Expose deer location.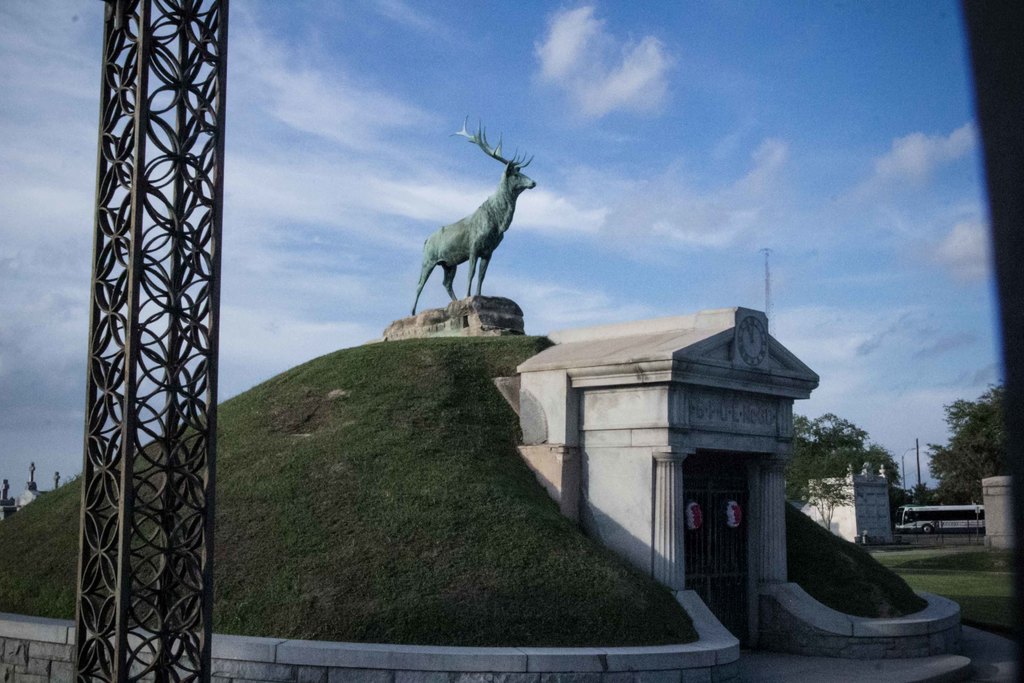
Exposed at [x1=412, y1=114, x2=536, y2=313].
